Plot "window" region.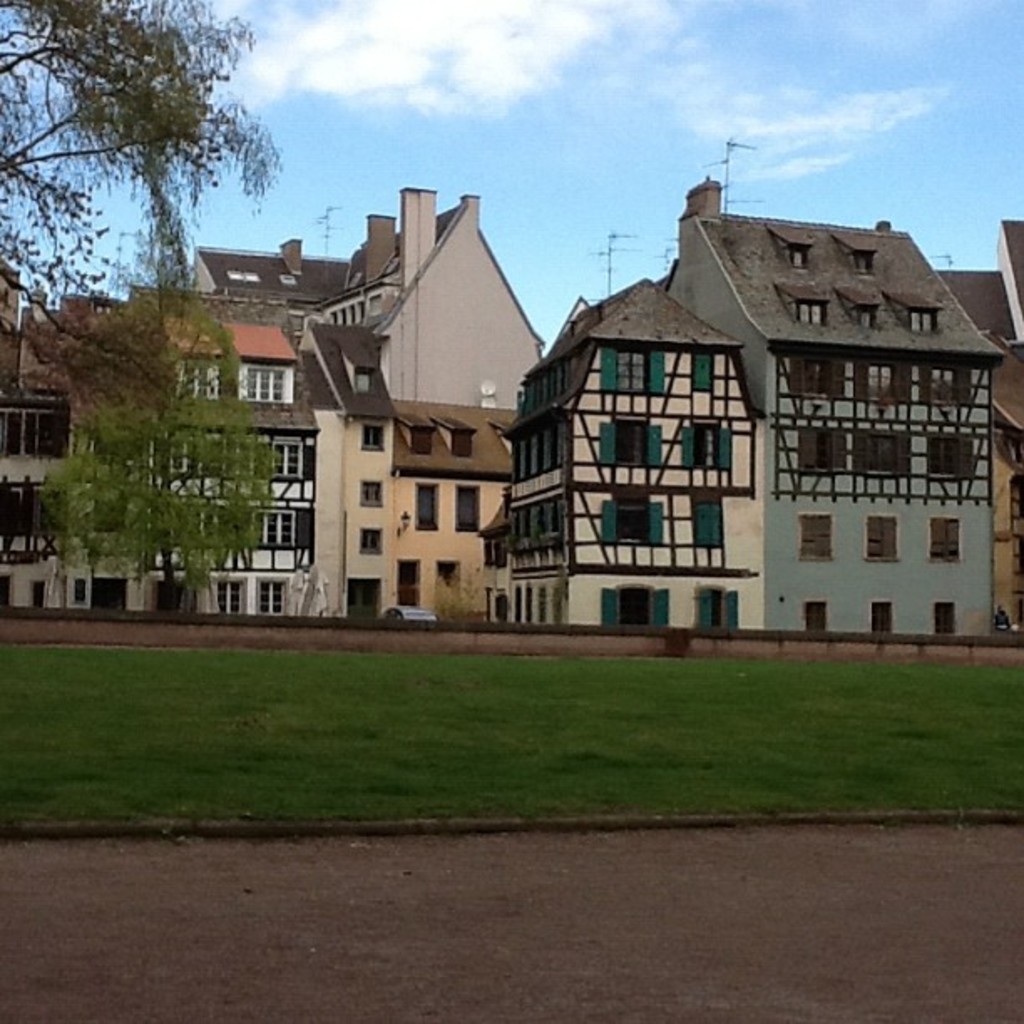
Plotted at pyautogui.locateOnScreen(796, 300, 823, 326).
